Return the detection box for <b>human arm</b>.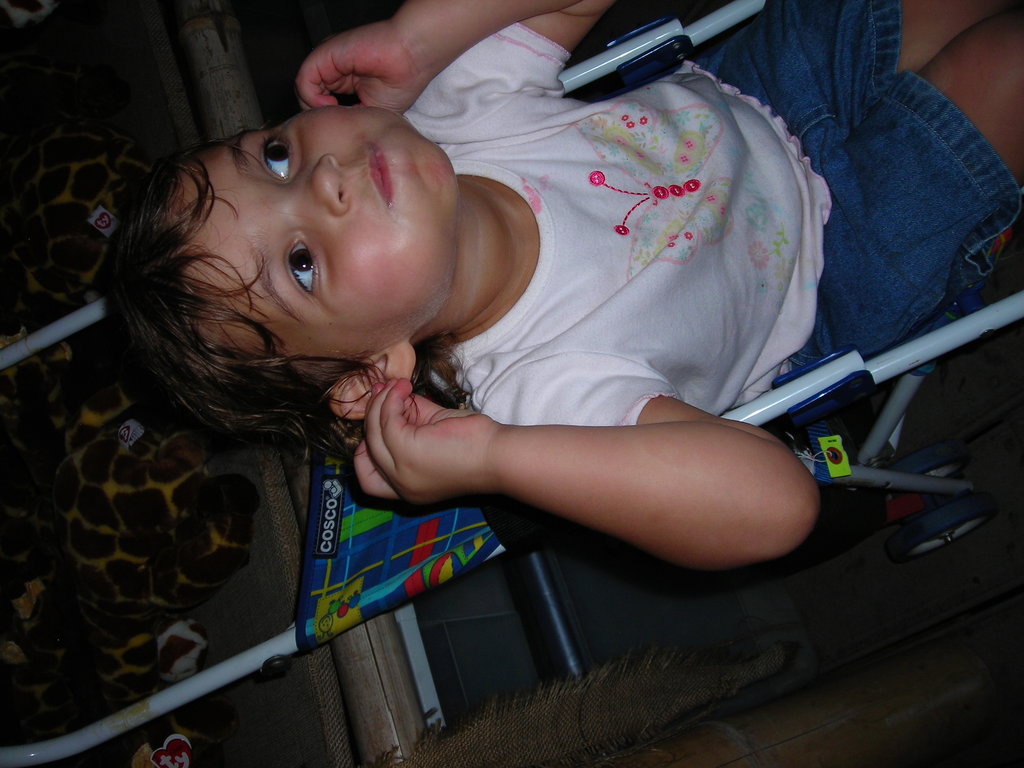
394,361,839,604.
